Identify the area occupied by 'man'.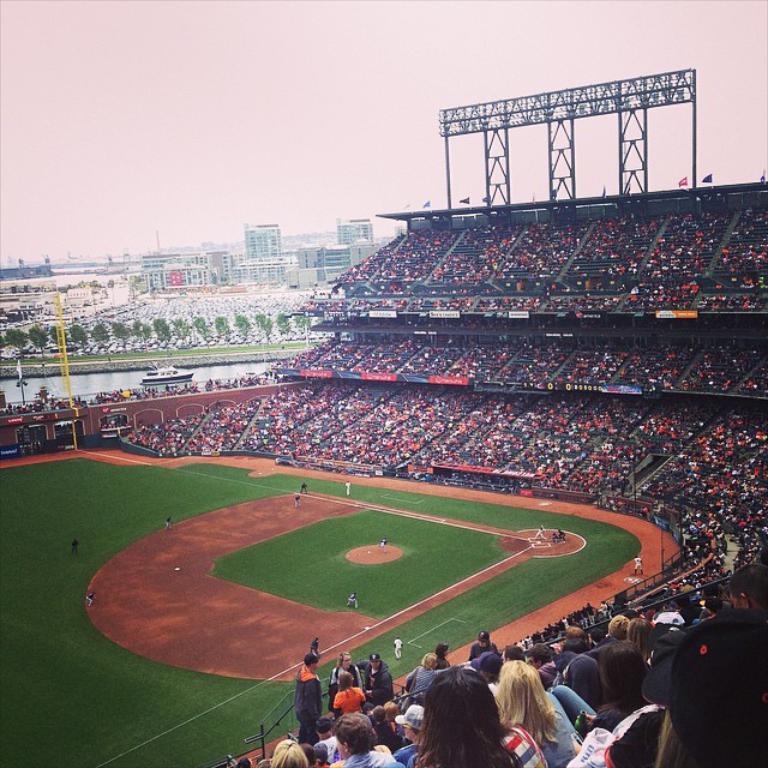
Area: crop(391, 635, 403, 660).
